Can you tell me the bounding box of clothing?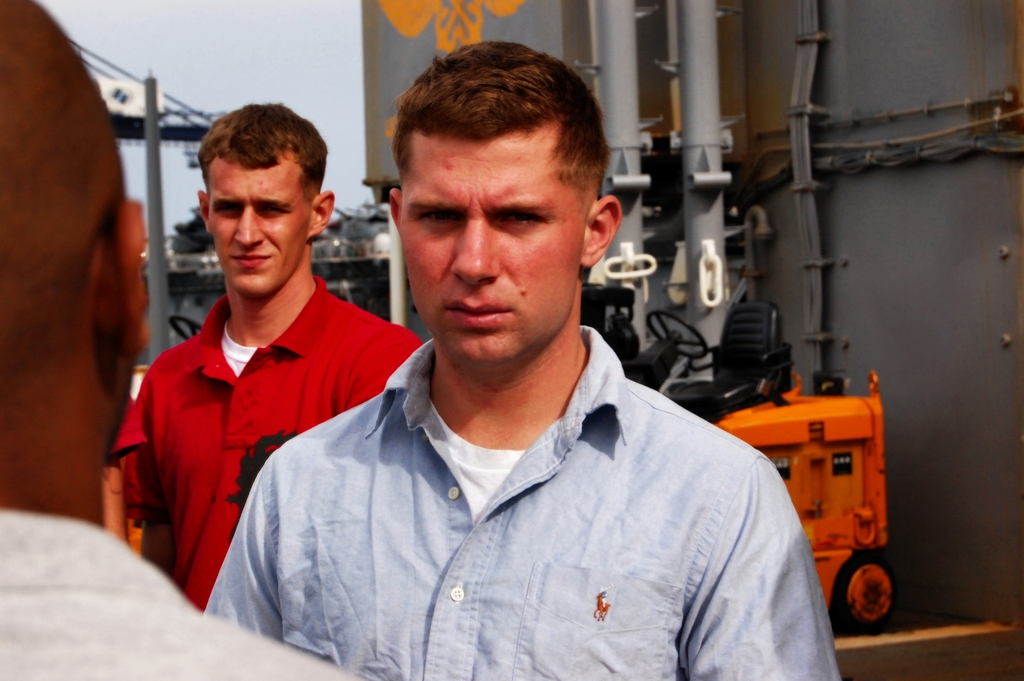
108 397 148 466.
